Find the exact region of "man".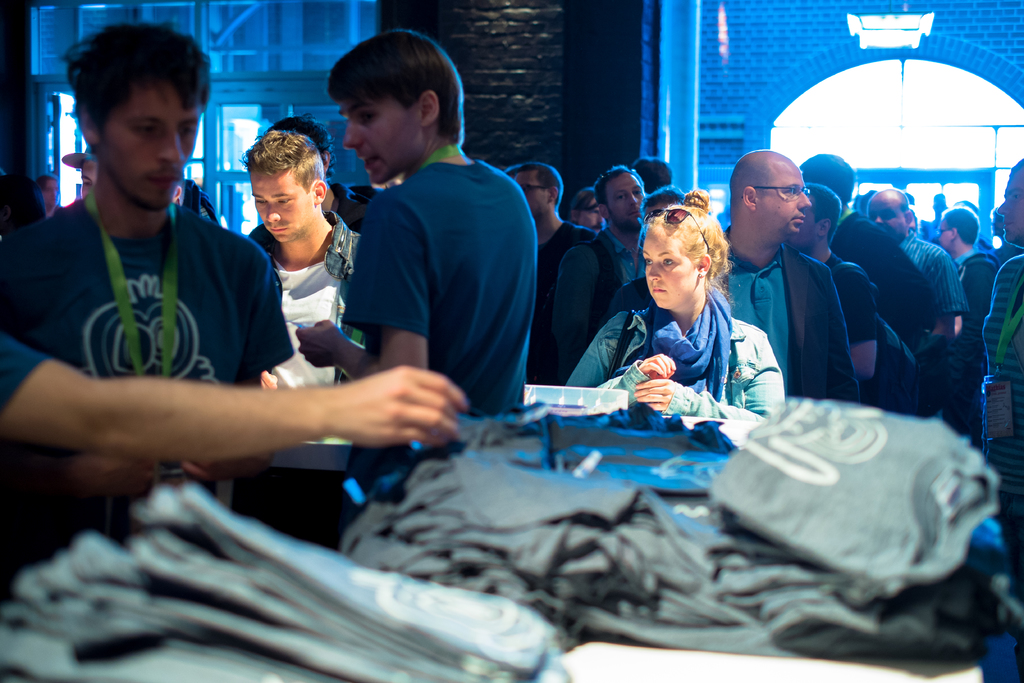
Exact region: region(0, 14, 300, 552).
